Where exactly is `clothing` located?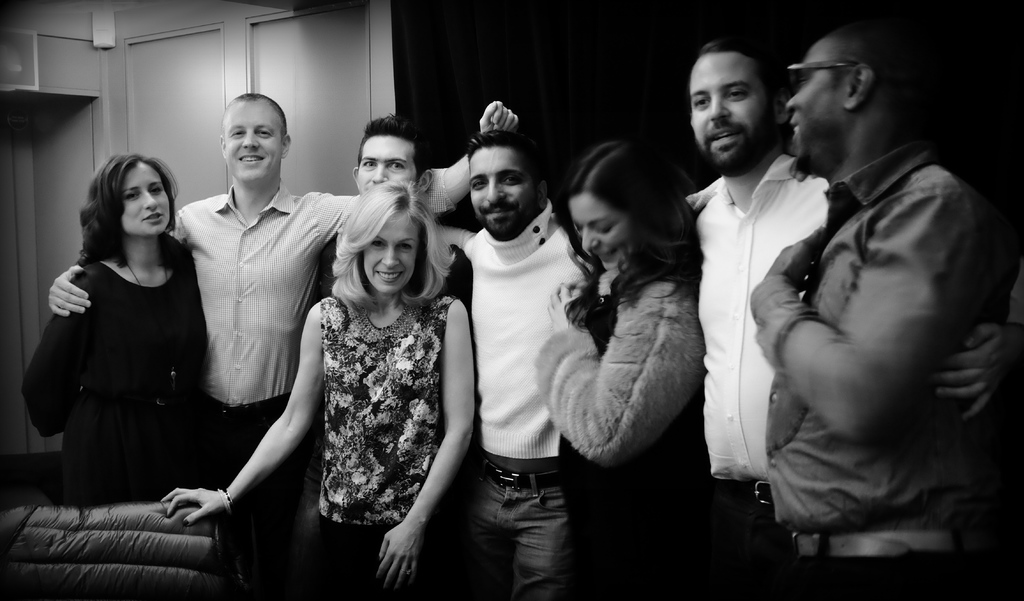
Its bounding box is {"left": 531, "top": 261, "right": 695, "bottom": 600}.
